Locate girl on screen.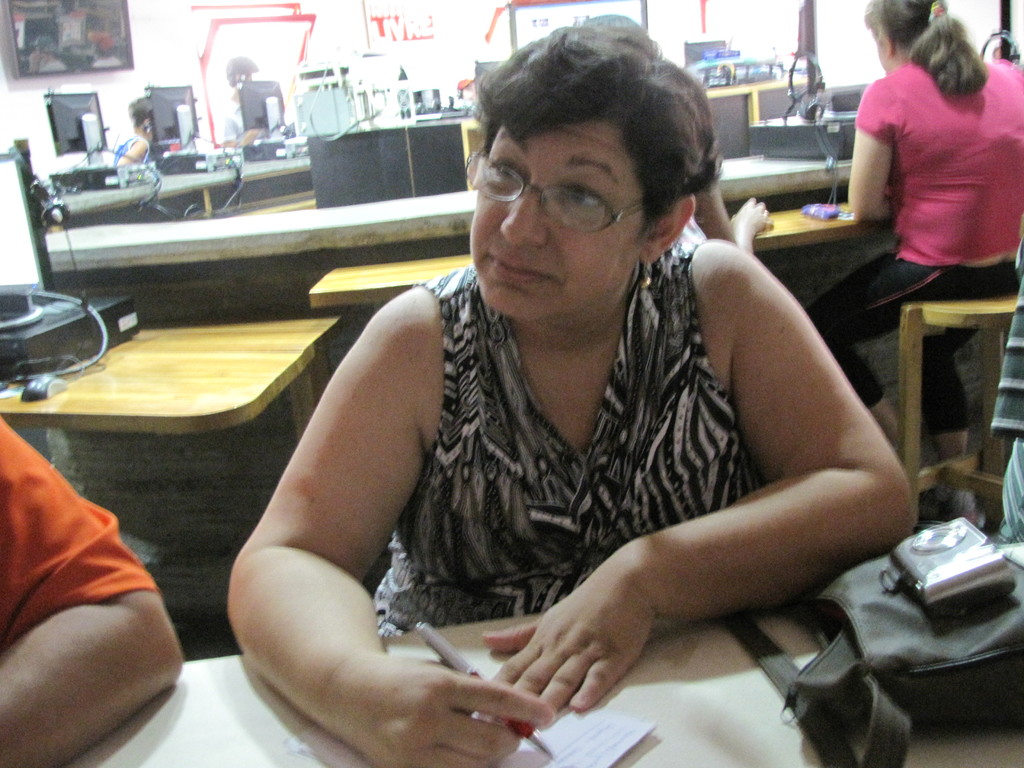
On screen at (x1=225, y1=18, x2=924, y2=767).
